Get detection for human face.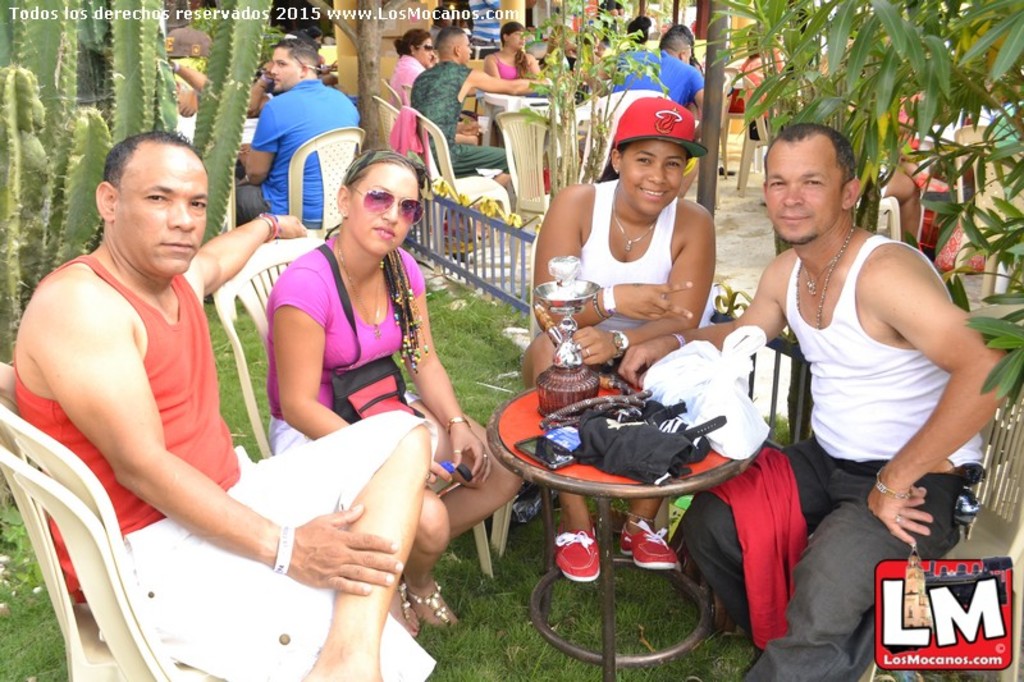
Detection: l=508, t=29, r=526, b=49.
